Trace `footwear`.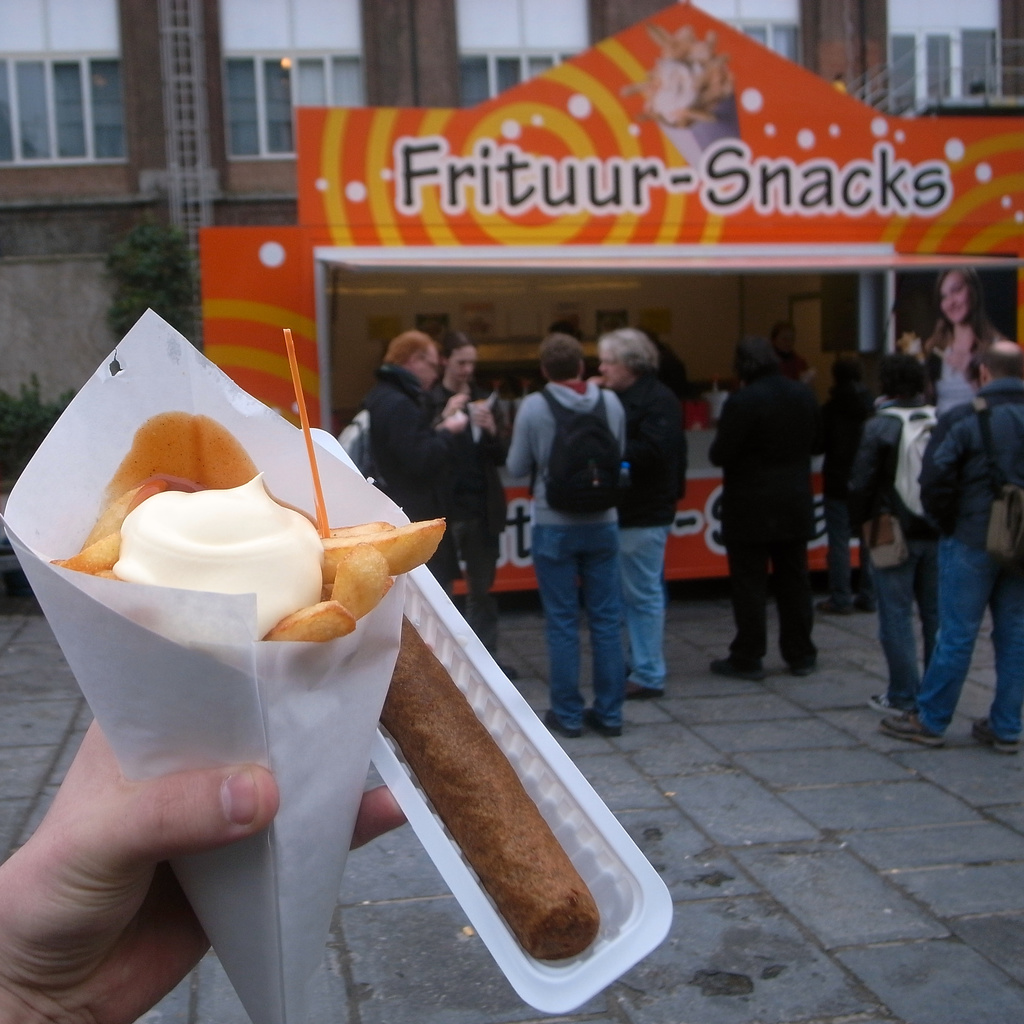
Traced to [620,676,664,699].
